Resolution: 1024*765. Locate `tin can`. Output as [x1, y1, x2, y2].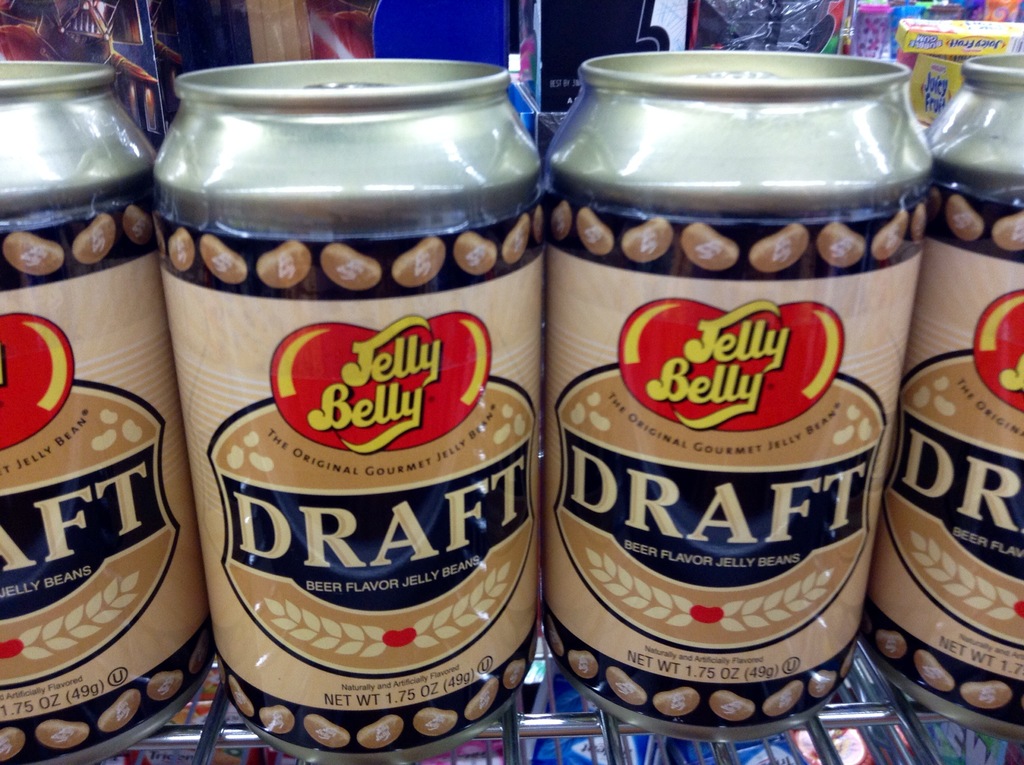
[147, 55, 544, 764].
